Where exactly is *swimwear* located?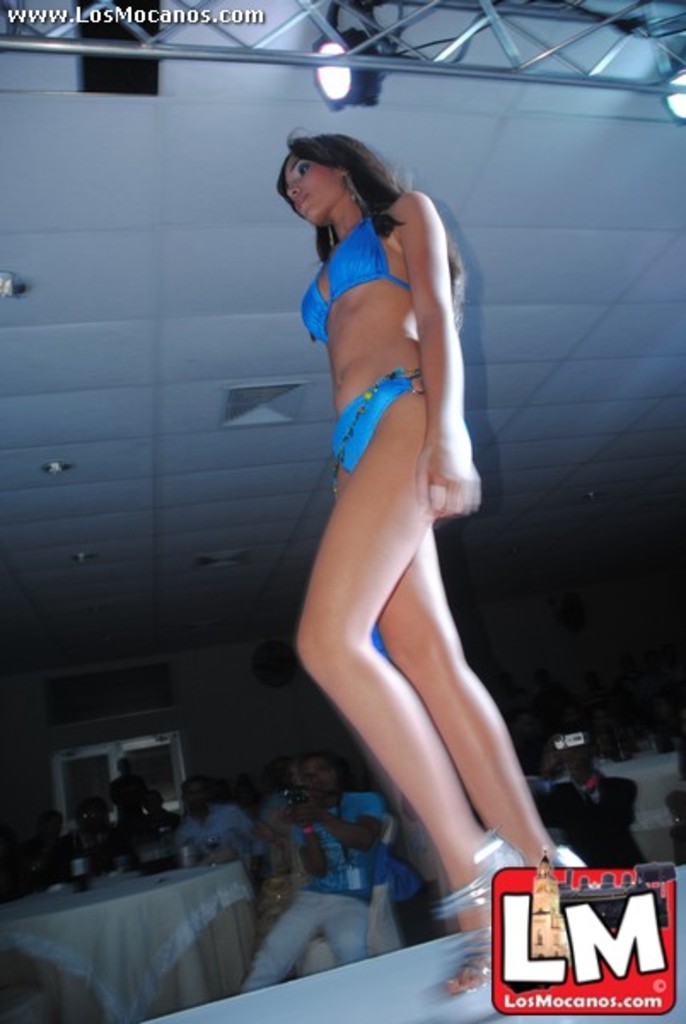
Its bounding box is x1=334, y1=370, x2=439, y2=497.
